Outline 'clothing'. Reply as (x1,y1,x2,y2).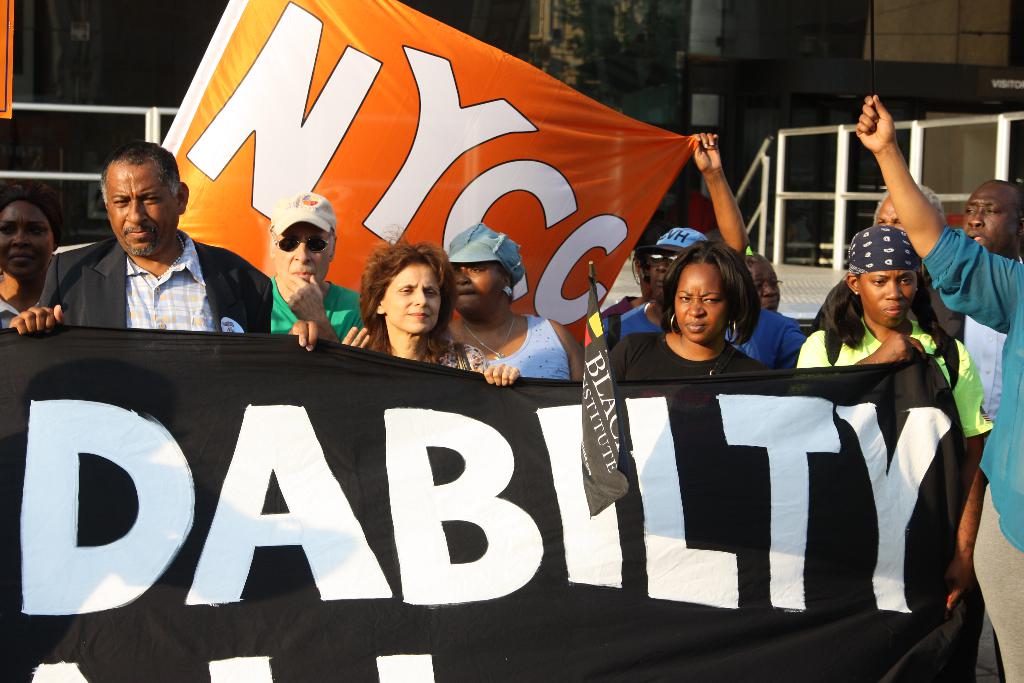
(597,324,781,375).
